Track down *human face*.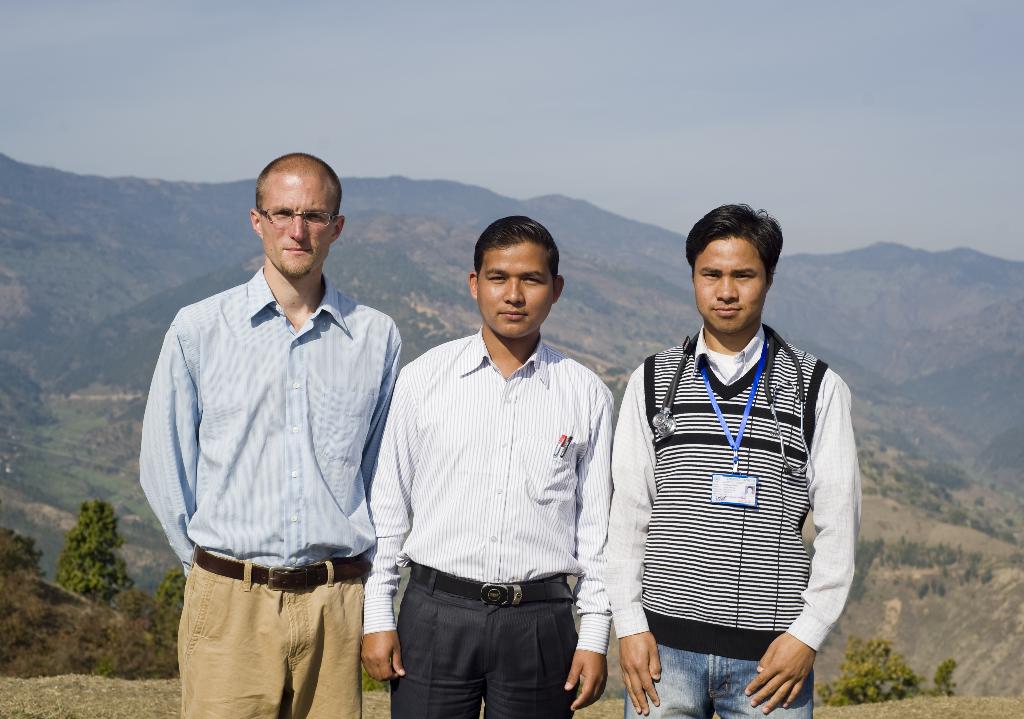
Tracked to locate(480, 246, 554, 335).
